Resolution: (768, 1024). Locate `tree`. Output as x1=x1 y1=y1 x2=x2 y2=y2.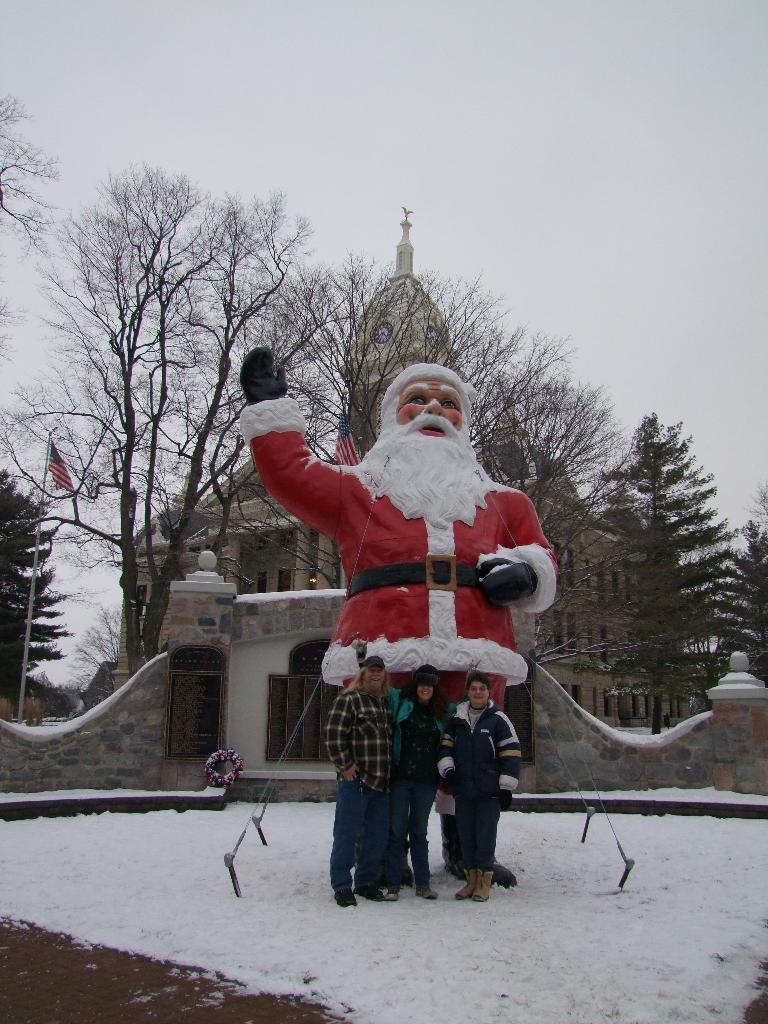
x1=167 y1=244 x2=547 y2=598.
